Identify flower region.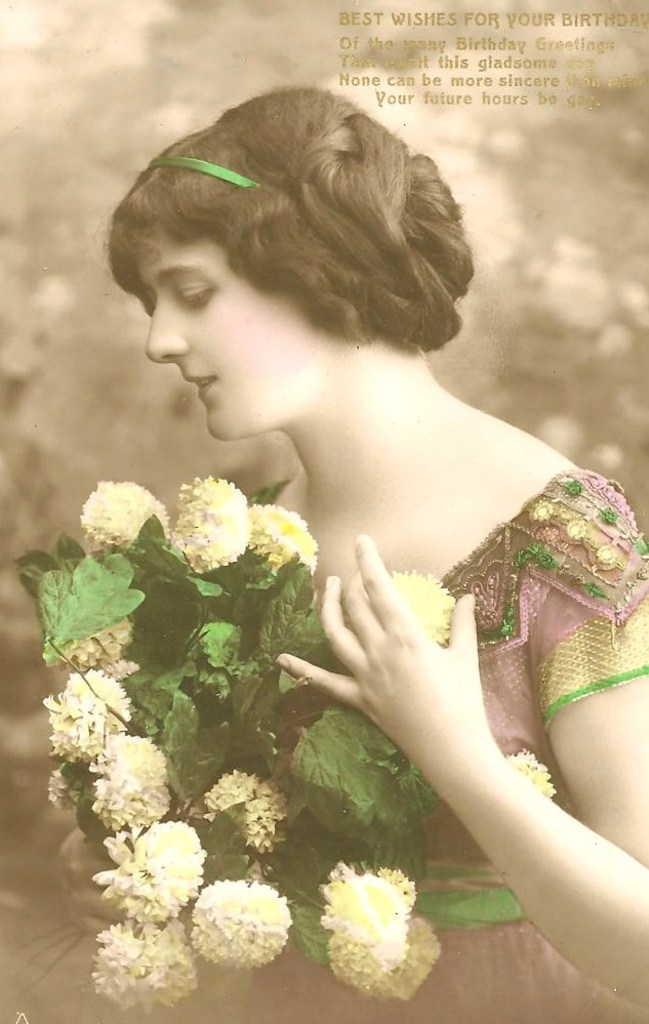
Region: bbox(92, 812, 206, 924).
